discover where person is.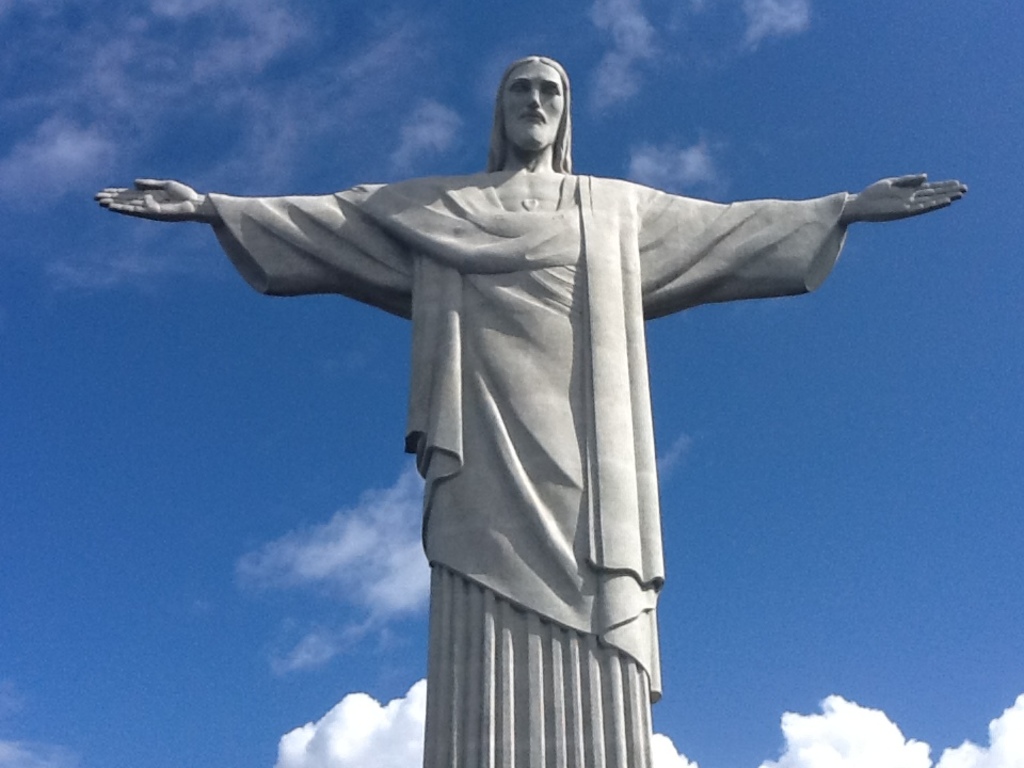
Discovered at bbox=(94, 53, 965, 767).
